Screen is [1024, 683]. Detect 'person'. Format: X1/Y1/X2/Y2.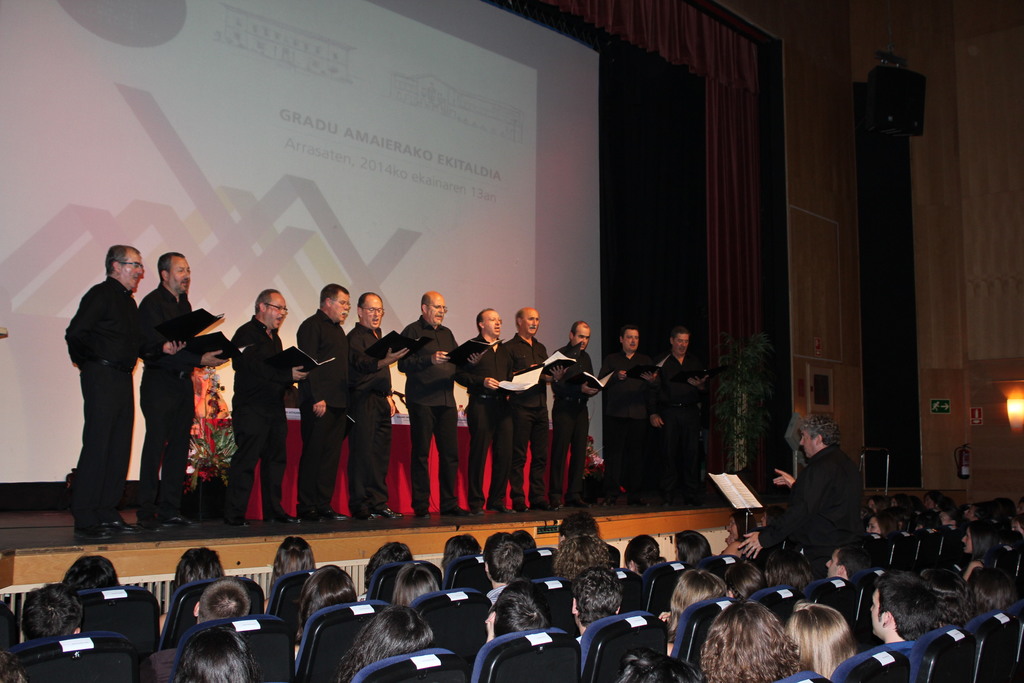
653/320/708/506.
